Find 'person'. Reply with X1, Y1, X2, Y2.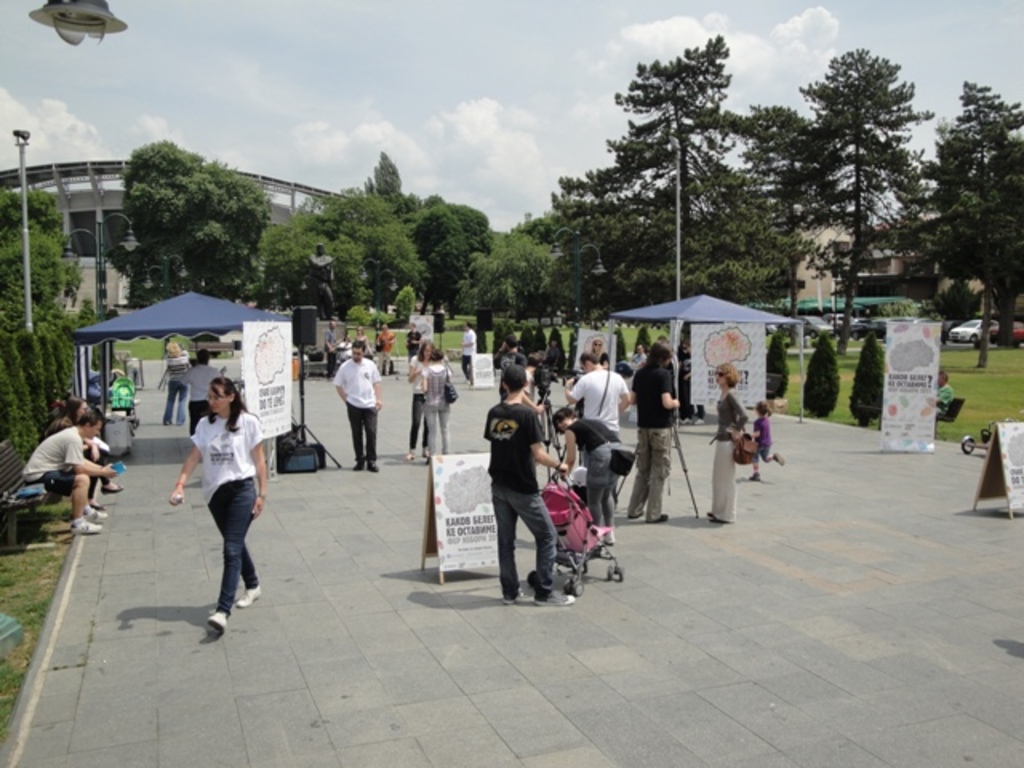
330, 339, 384, 469.
